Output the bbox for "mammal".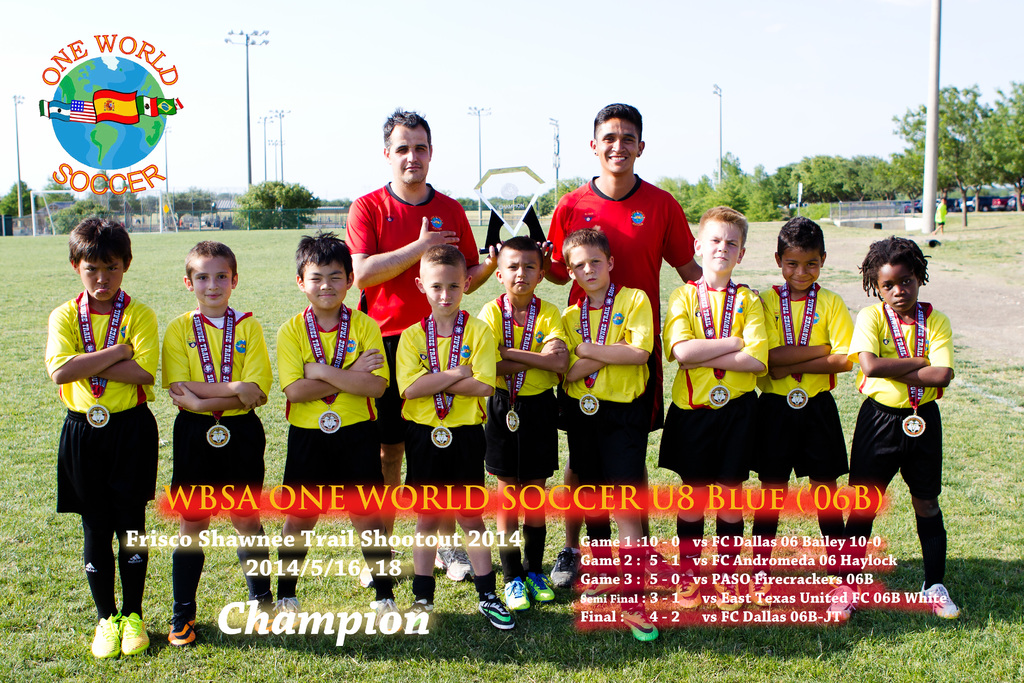
{"x1": 396, "y1": 240, "x2": 515, "y2": 629}.
